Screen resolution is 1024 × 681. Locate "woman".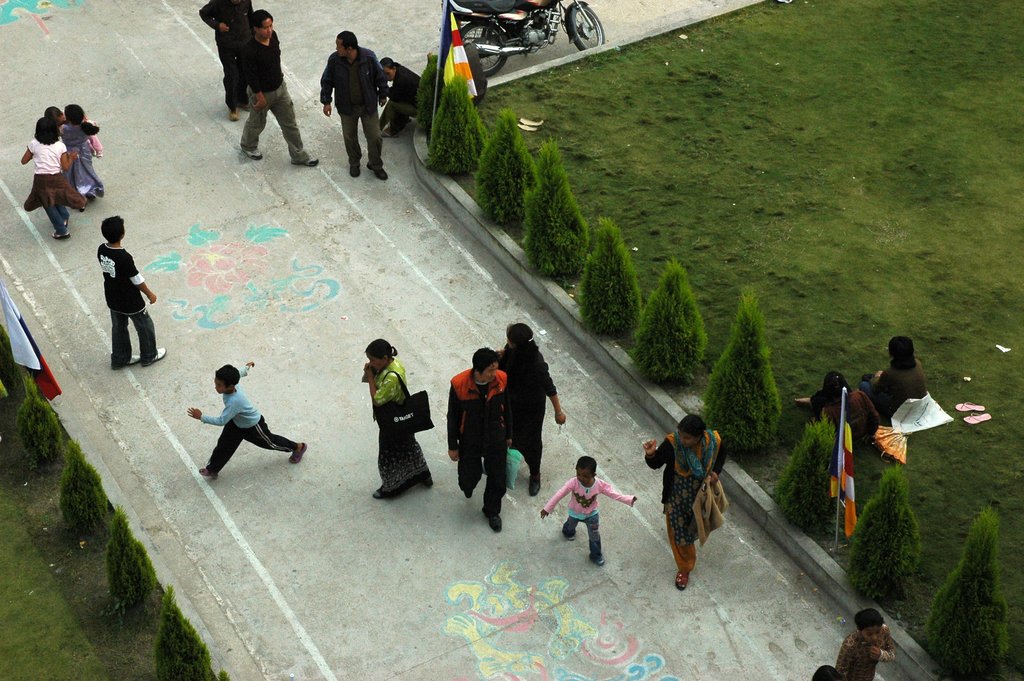
x1=363 y1=336 x2=435 y2=500.
